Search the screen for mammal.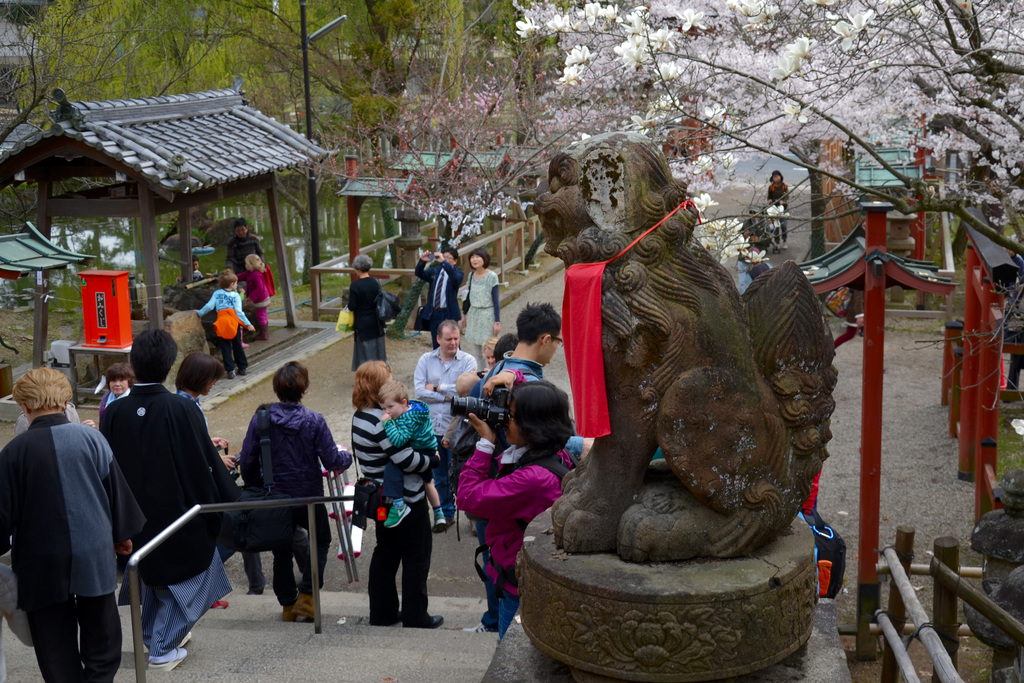
Found at left=415, top=320, right=476, bottom=525.
